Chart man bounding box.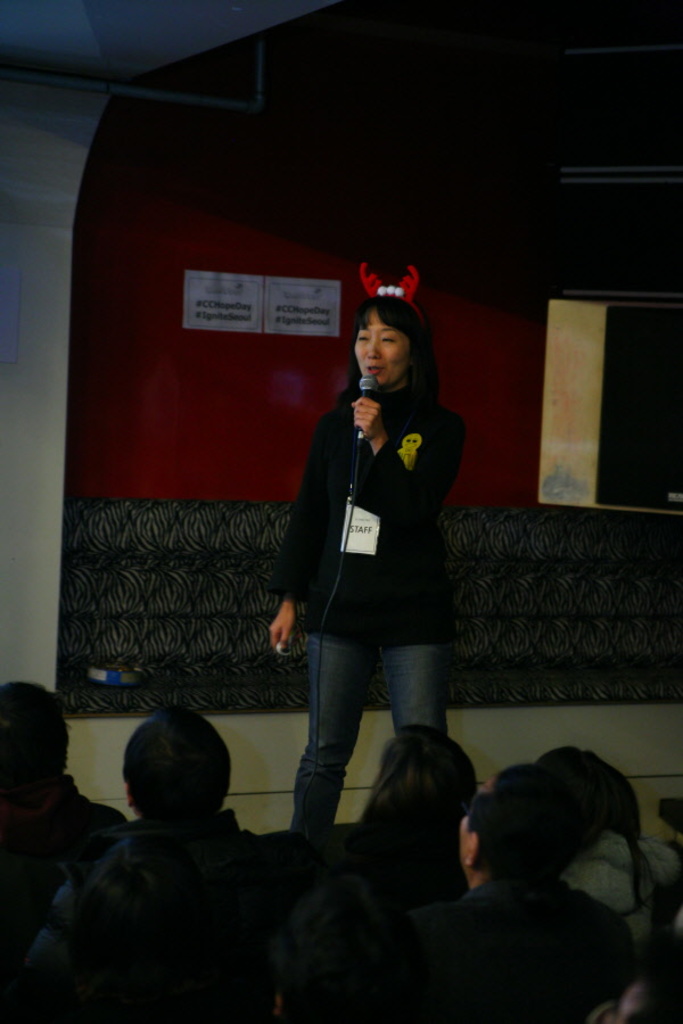
Charted: select_region(268, 265, 477, 885).
